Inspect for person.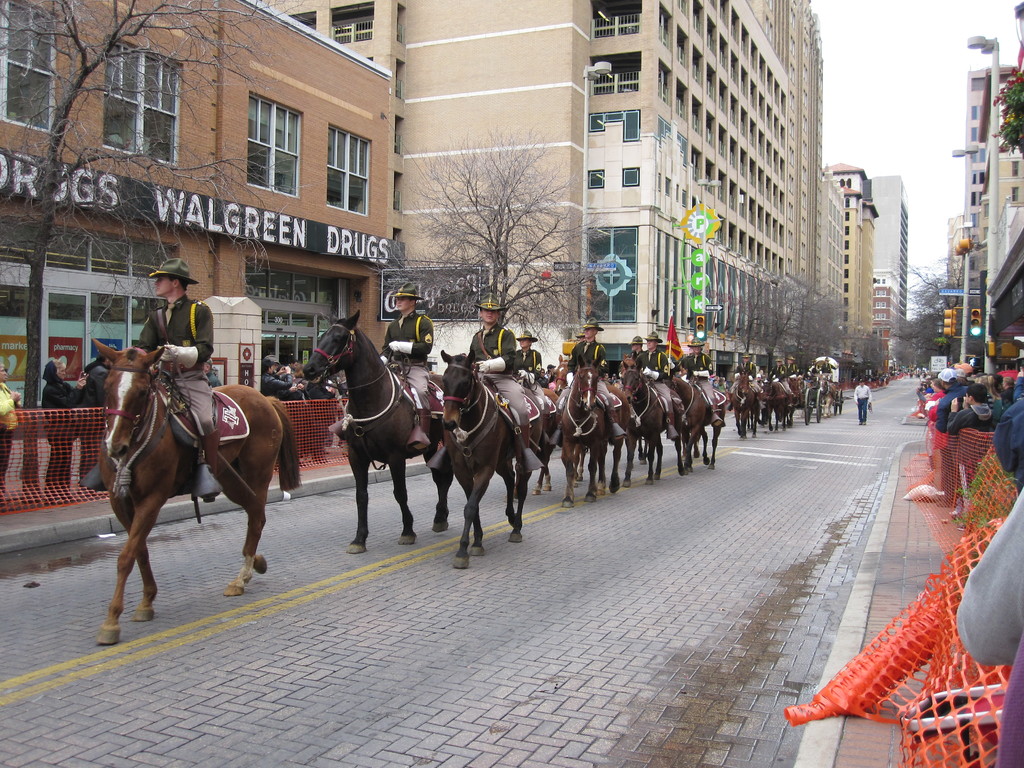
Inspection: bbox=[813, 356, 840, 394].
